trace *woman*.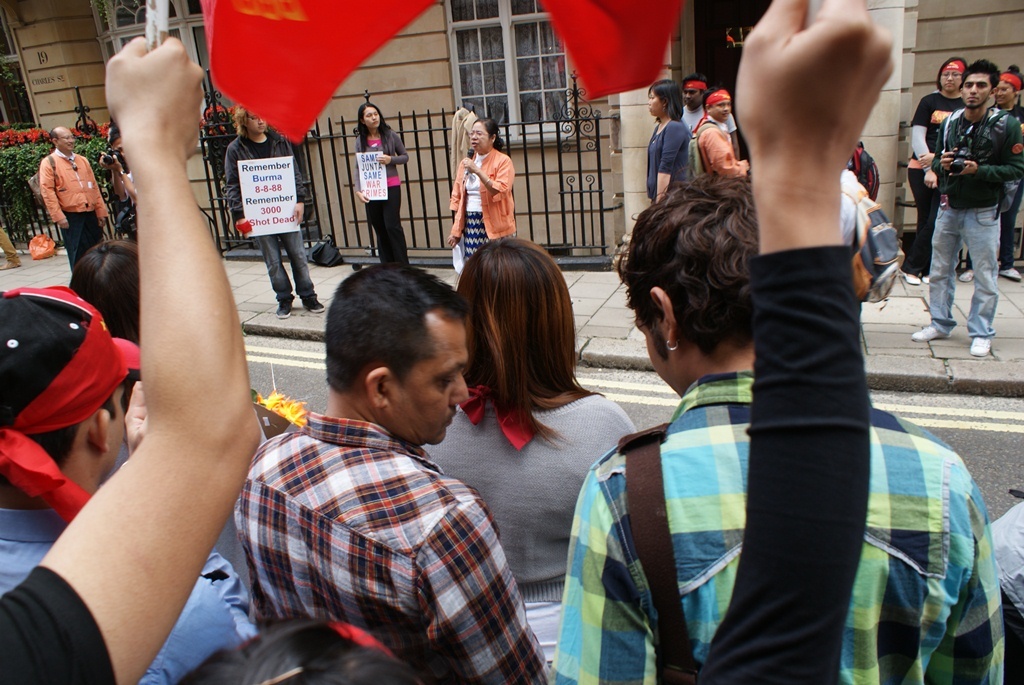
Traced to (x1=901, y1=57, x2=968, y2=286).
